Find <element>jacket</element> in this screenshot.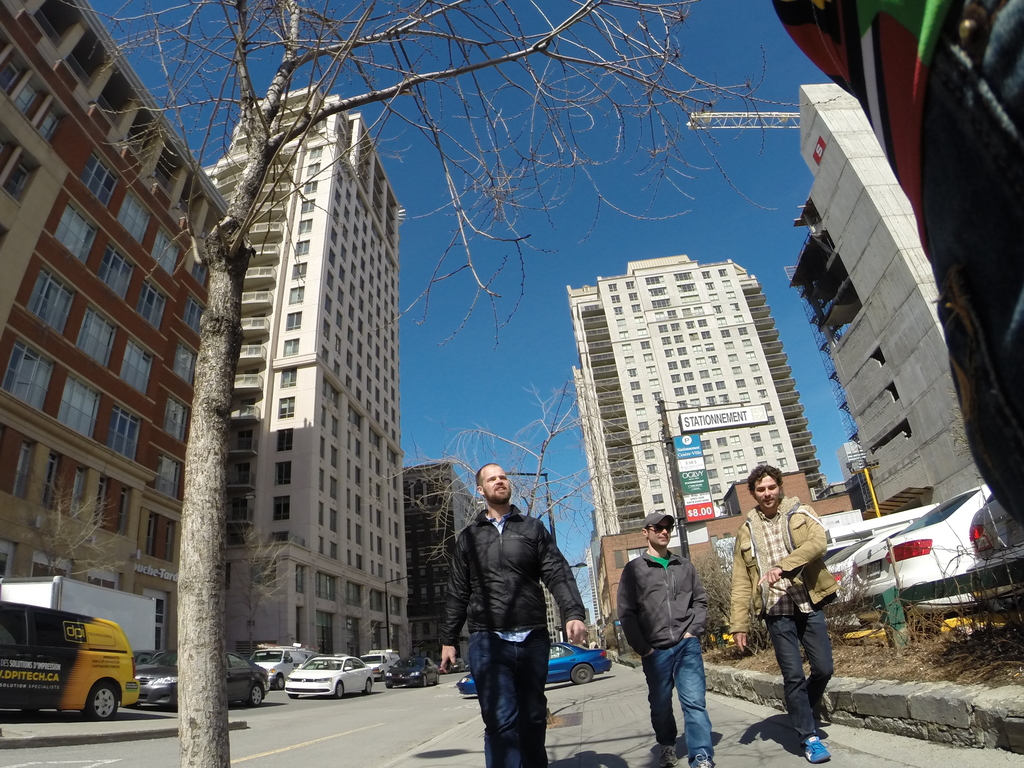
The bounding box for <element>jacket</element> is (433, 502, 589, 650).
